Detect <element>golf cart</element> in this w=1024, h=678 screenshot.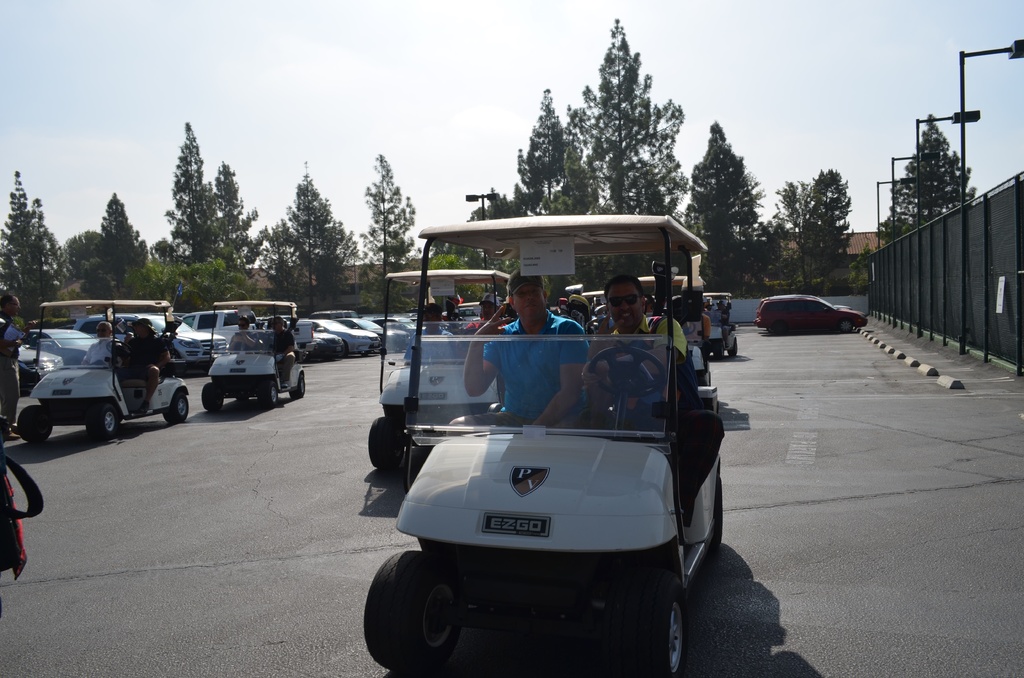
Detection: [701, 291, 739, 359].
